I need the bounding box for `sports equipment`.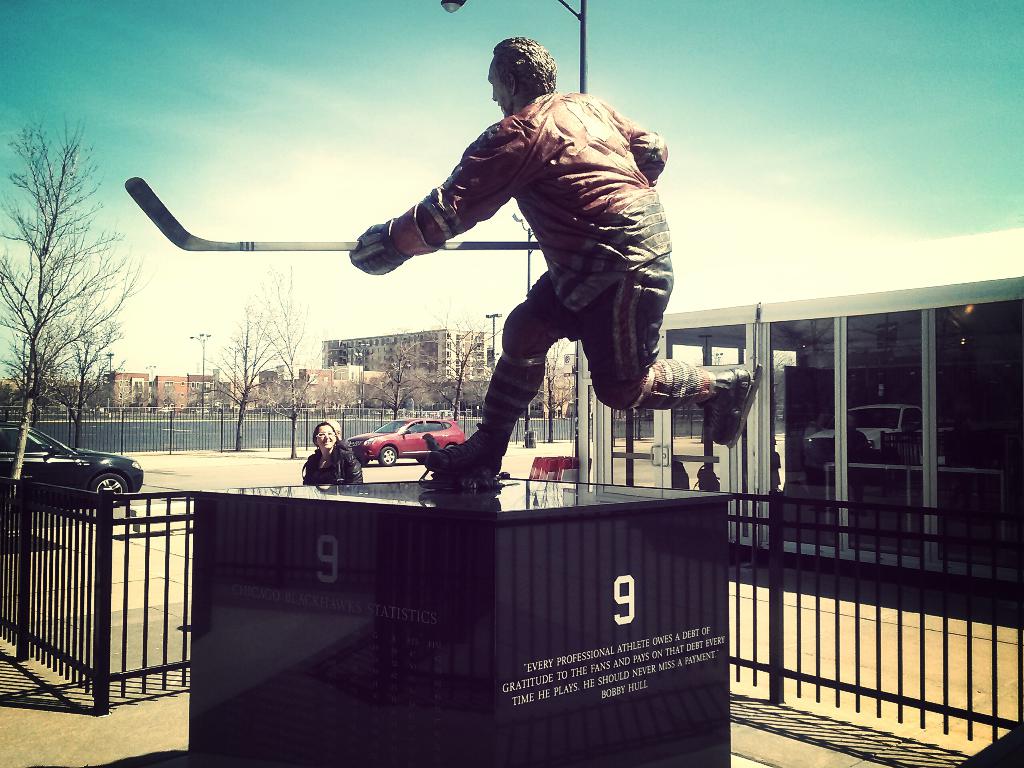
Here it is: x1=705, y1=363, x2=762, y2=447.
